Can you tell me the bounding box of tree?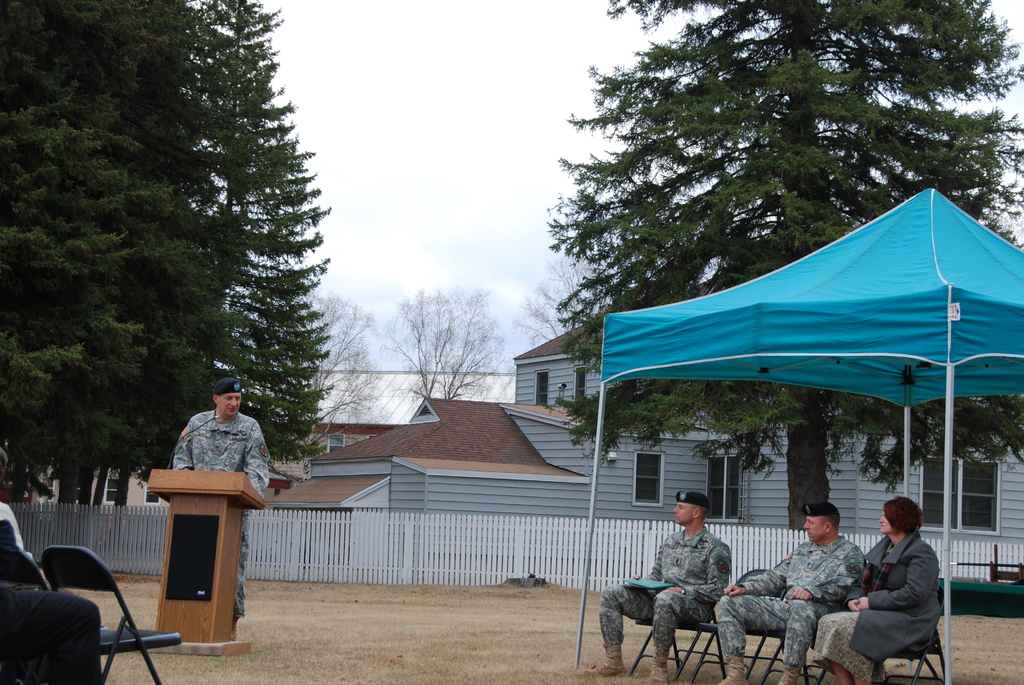
(left=545, top=0, right=1023, bottom=530).
